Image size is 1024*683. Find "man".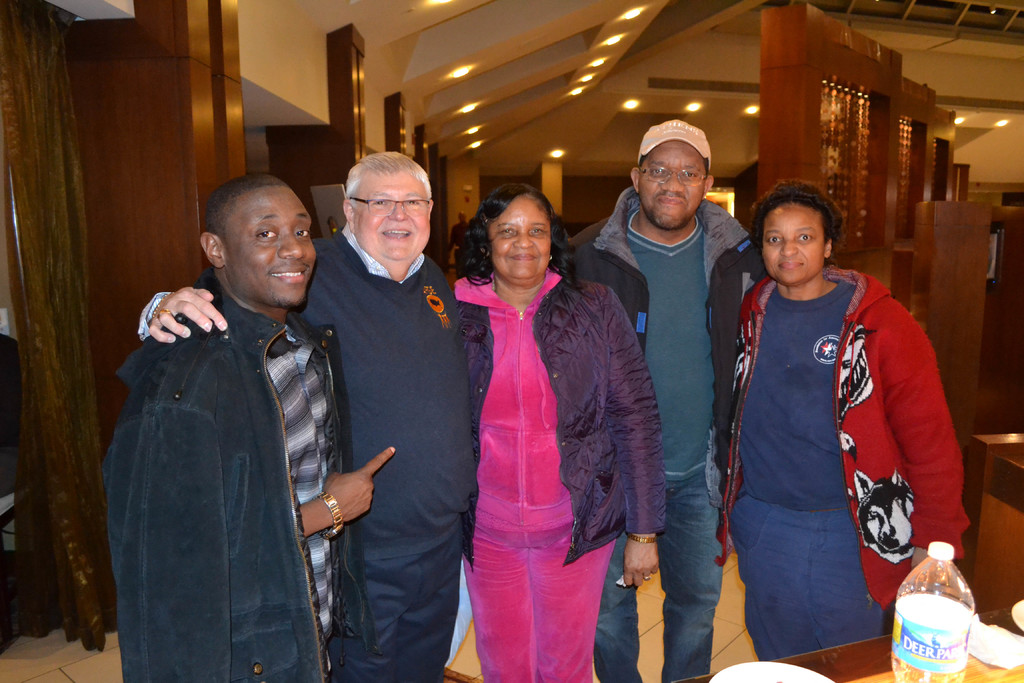
(left=140, top=152, right=476, bottom=682).
